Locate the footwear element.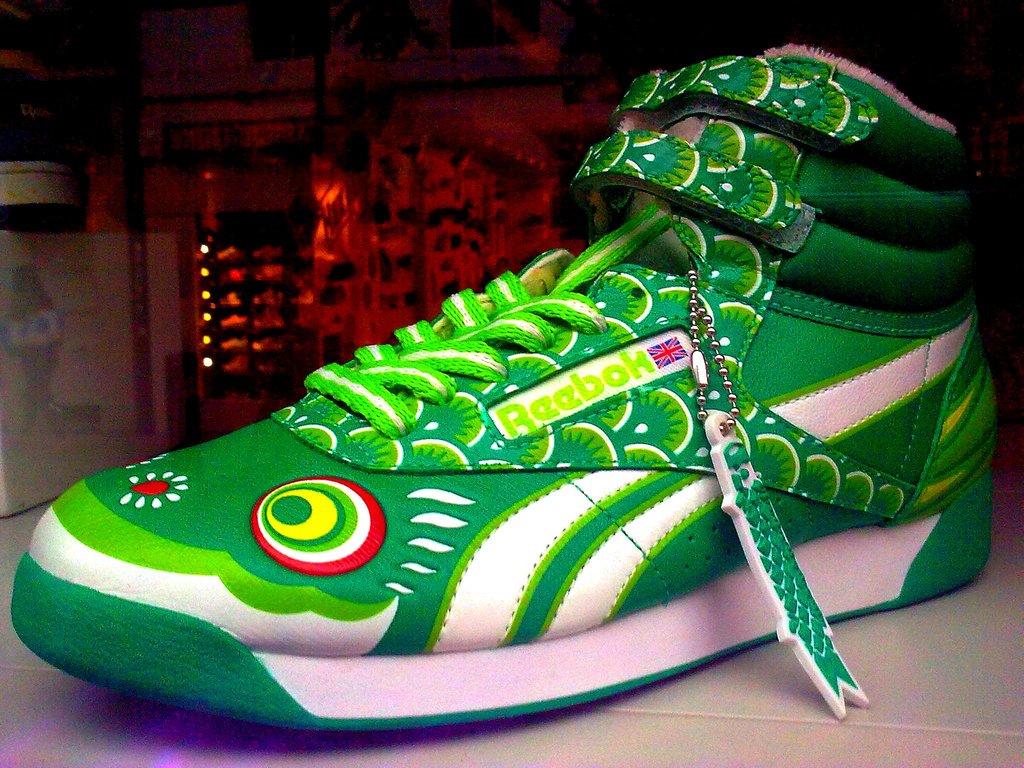
Element bbox: bbox=[0, 154, 1018, 705].
